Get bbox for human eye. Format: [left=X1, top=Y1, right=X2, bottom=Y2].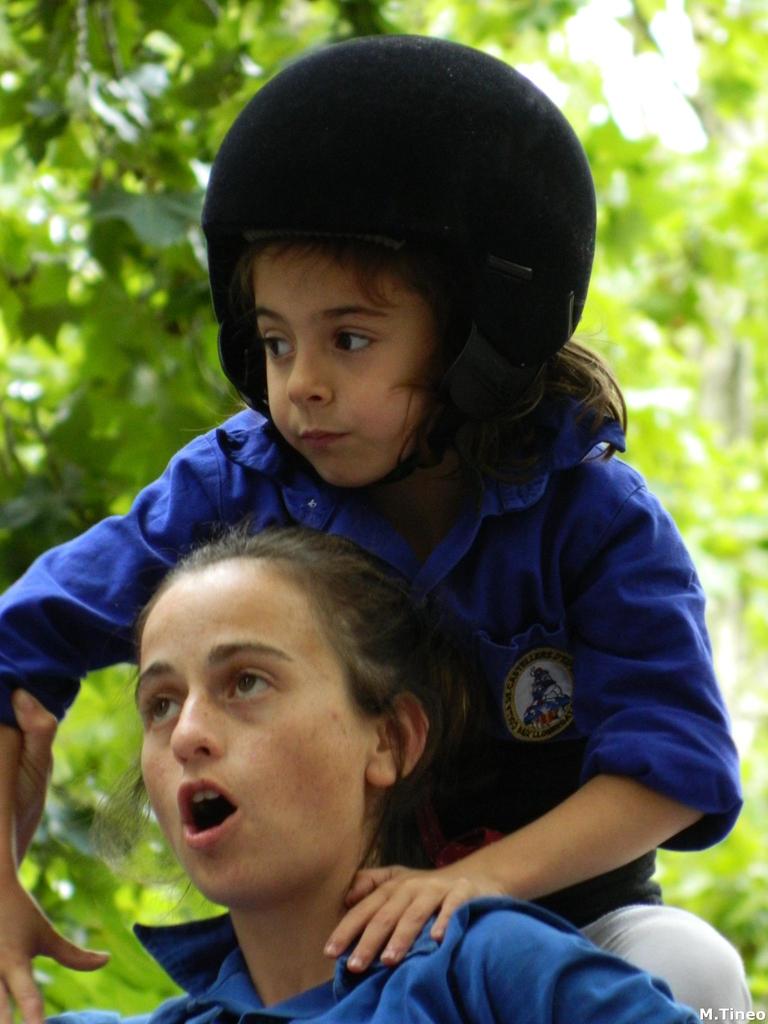
[left=264, top=326, right=294, bottom=367].
